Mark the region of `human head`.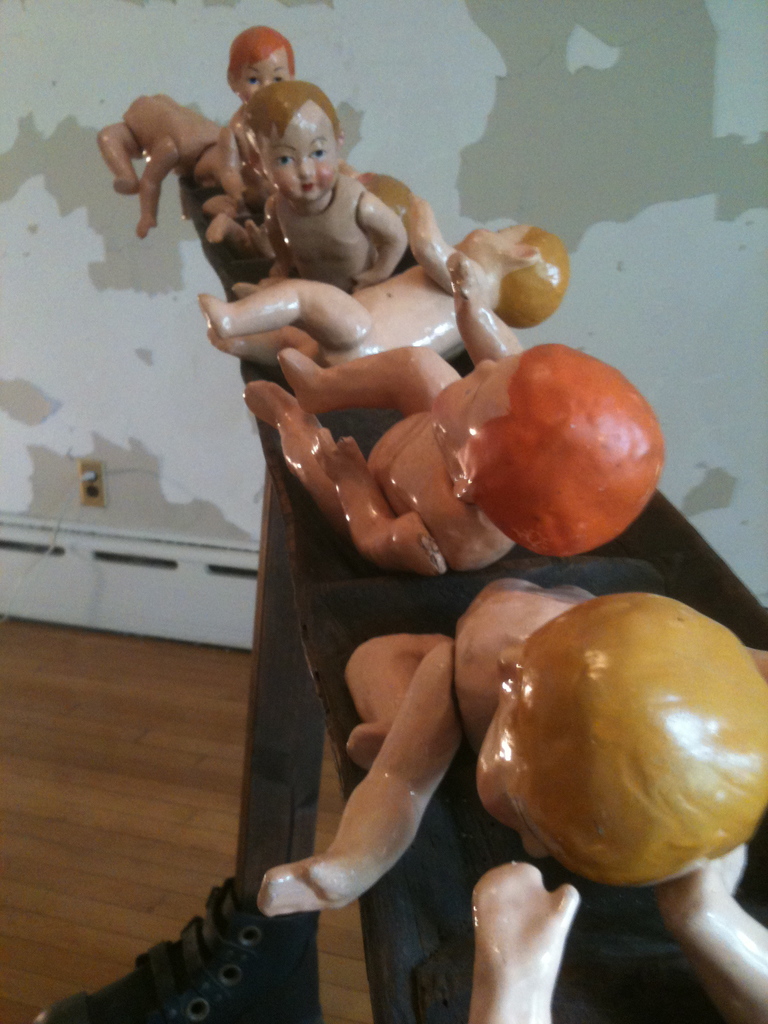
Region: 233:29:292:99.
